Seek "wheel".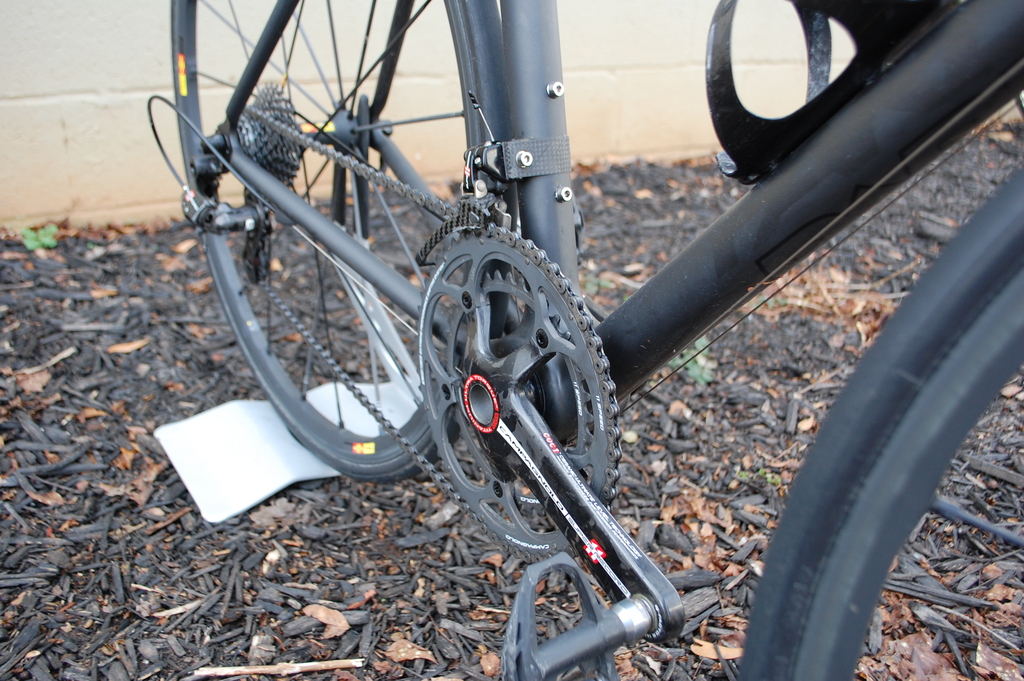
164, 0, 512, 482.
